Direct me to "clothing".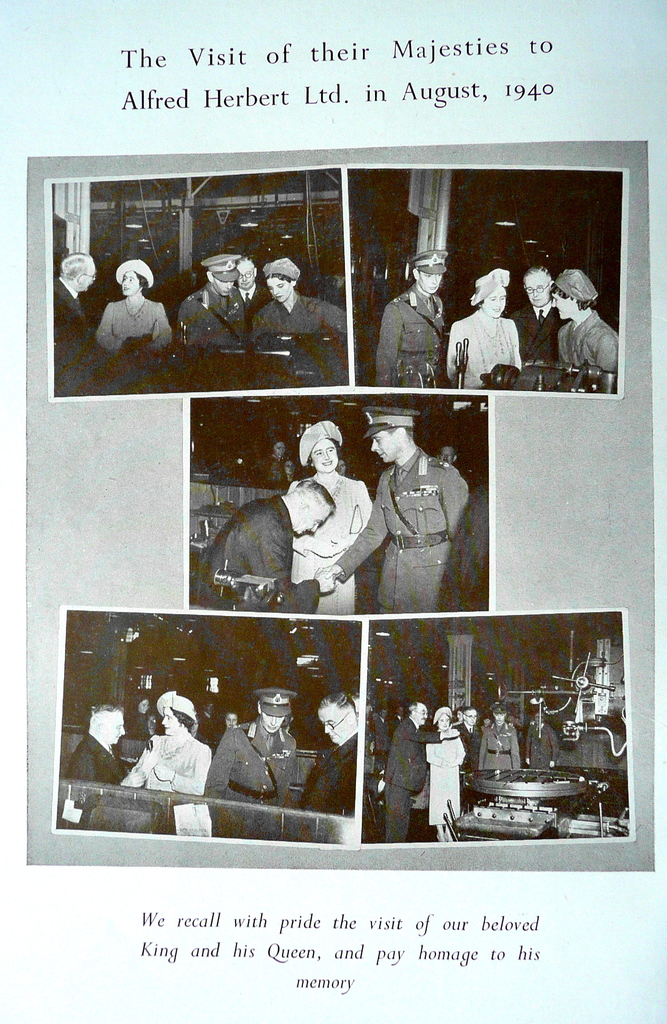
Direction: <bbox>130, 728, 214, 793</bbox>.
